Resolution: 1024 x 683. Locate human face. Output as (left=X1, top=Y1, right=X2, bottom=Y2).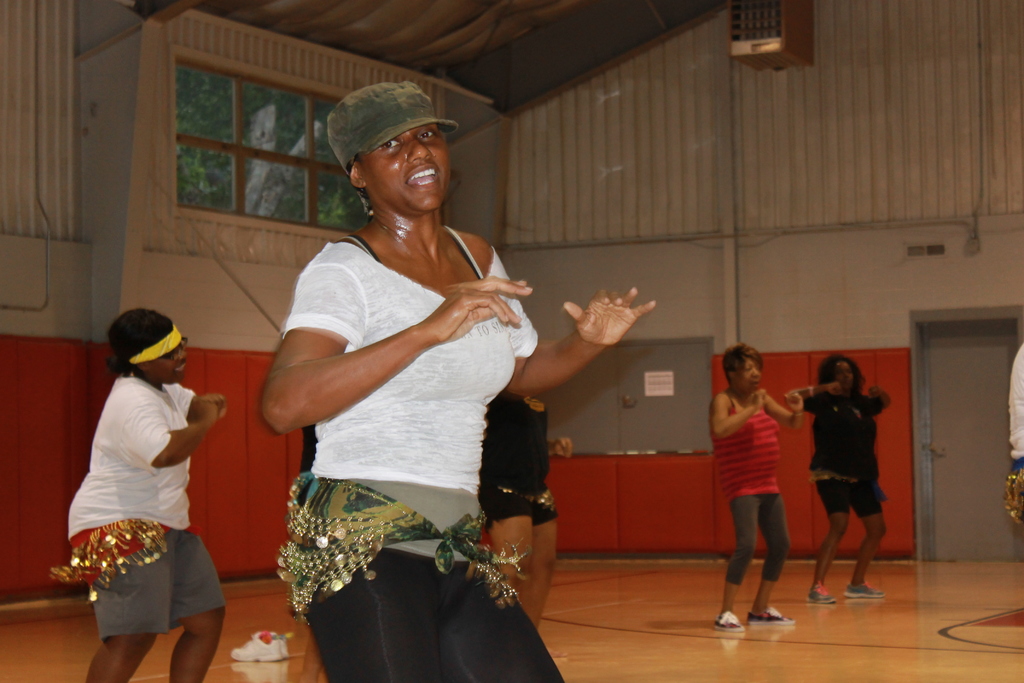
(left=740, top=357, right=760, bottom=390).
